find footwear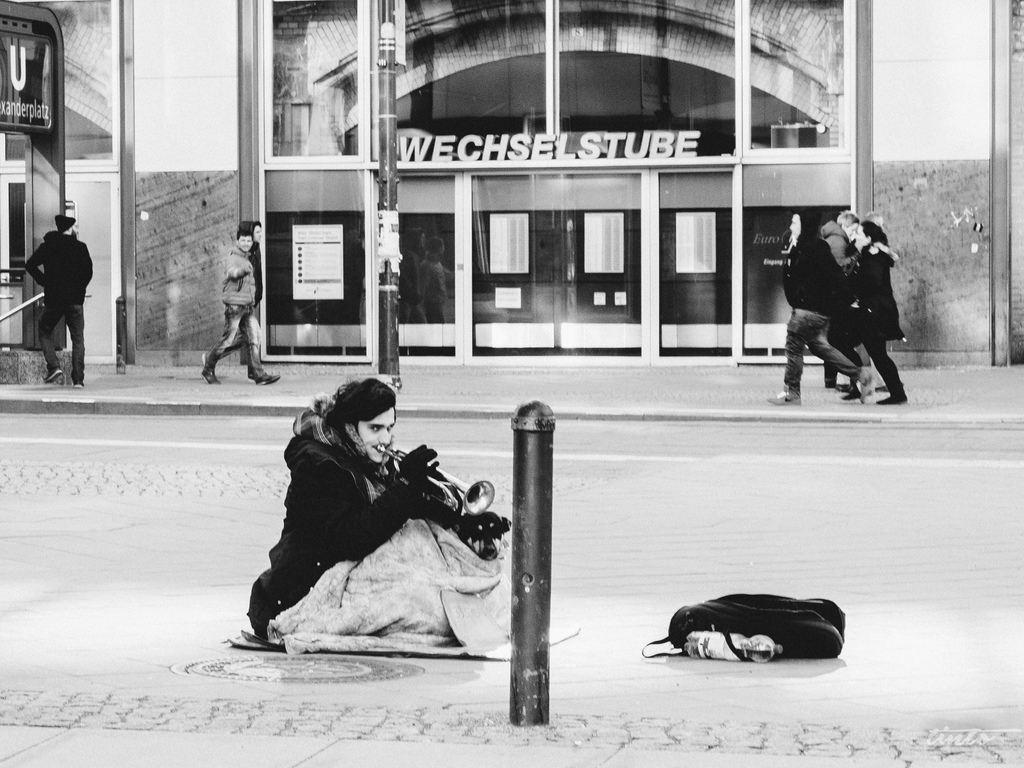
<bbox>771, 393, 804, 404</bbox>
